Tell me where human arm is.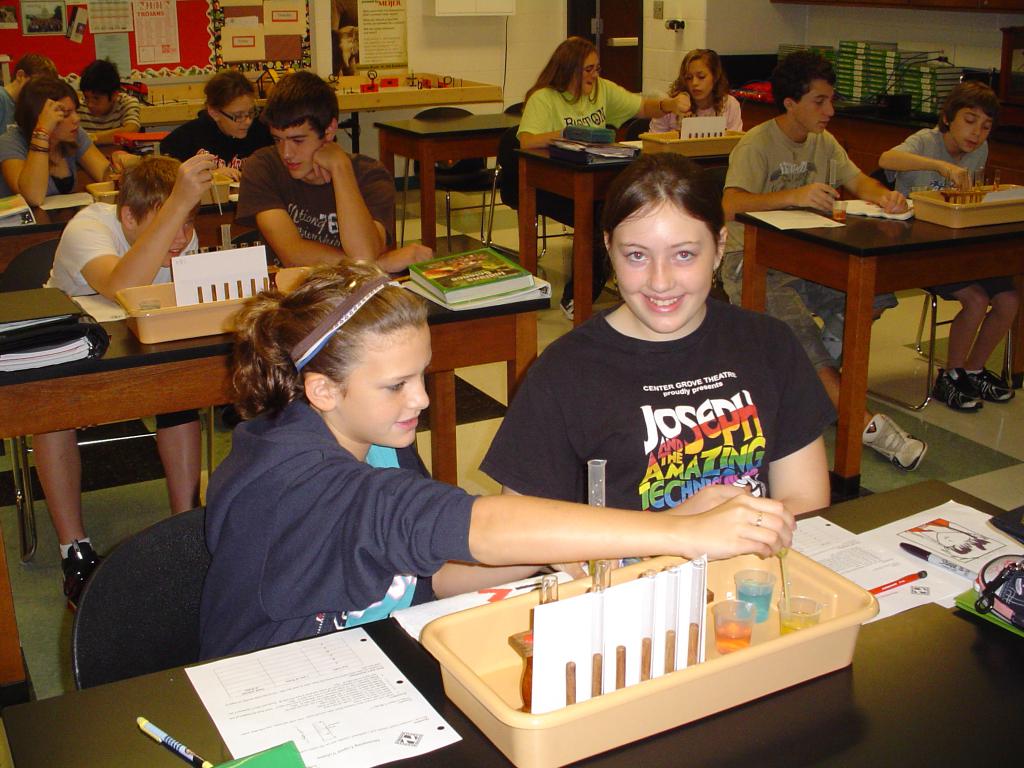
human arm is at 480 364 557 588.
